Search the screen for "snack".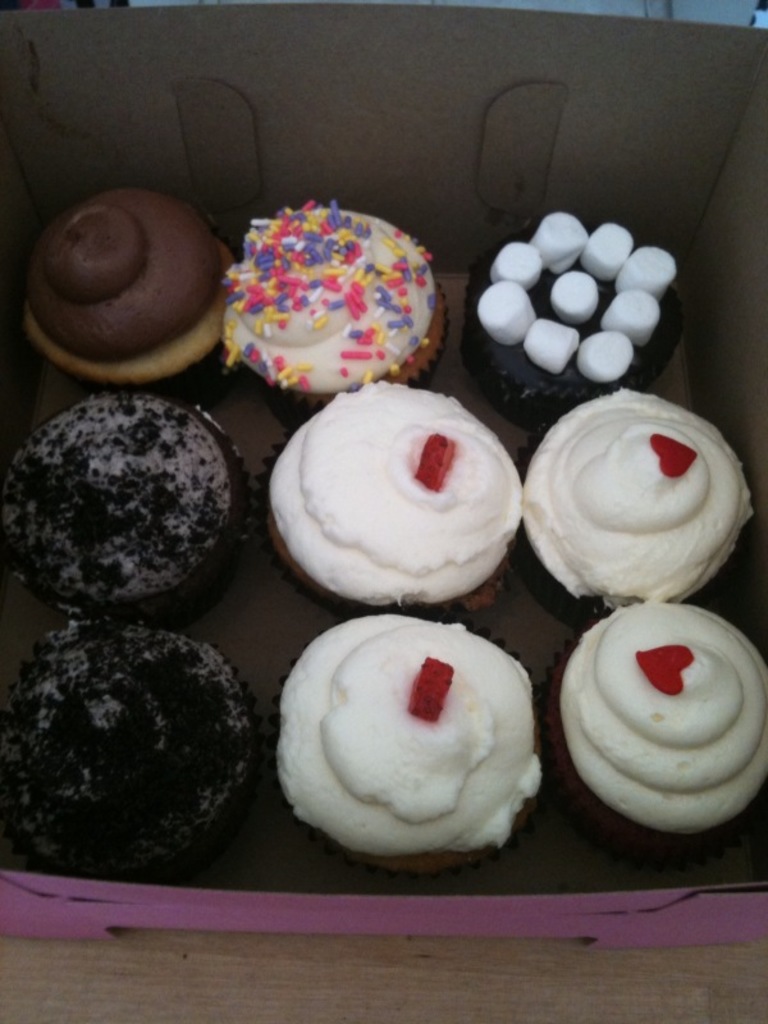
Found at <box>31,179,233,385</box>.
